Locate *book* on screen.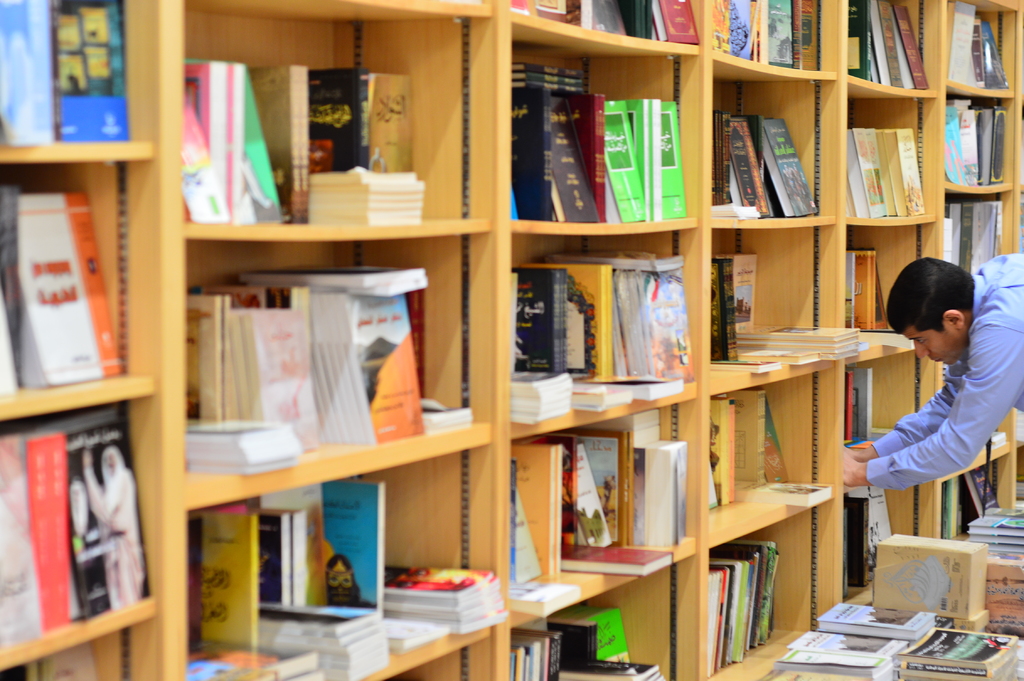
On screen at bbox=(561, 545, 670, 579).
